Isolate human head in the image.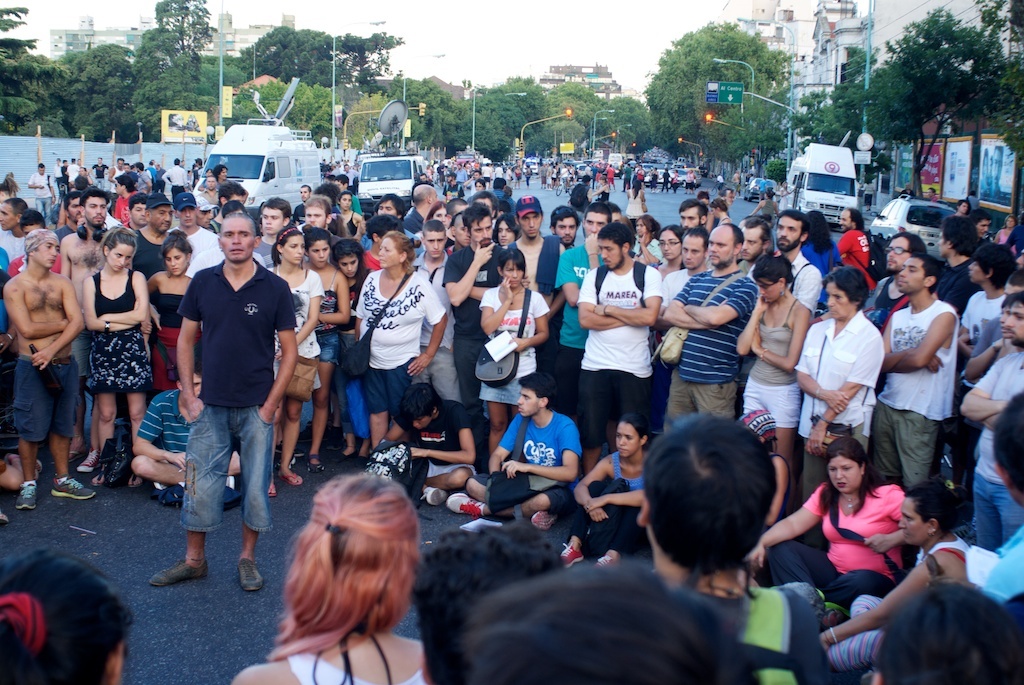
Isolated region: (left=897, top=479, right=961, bottom=548).
